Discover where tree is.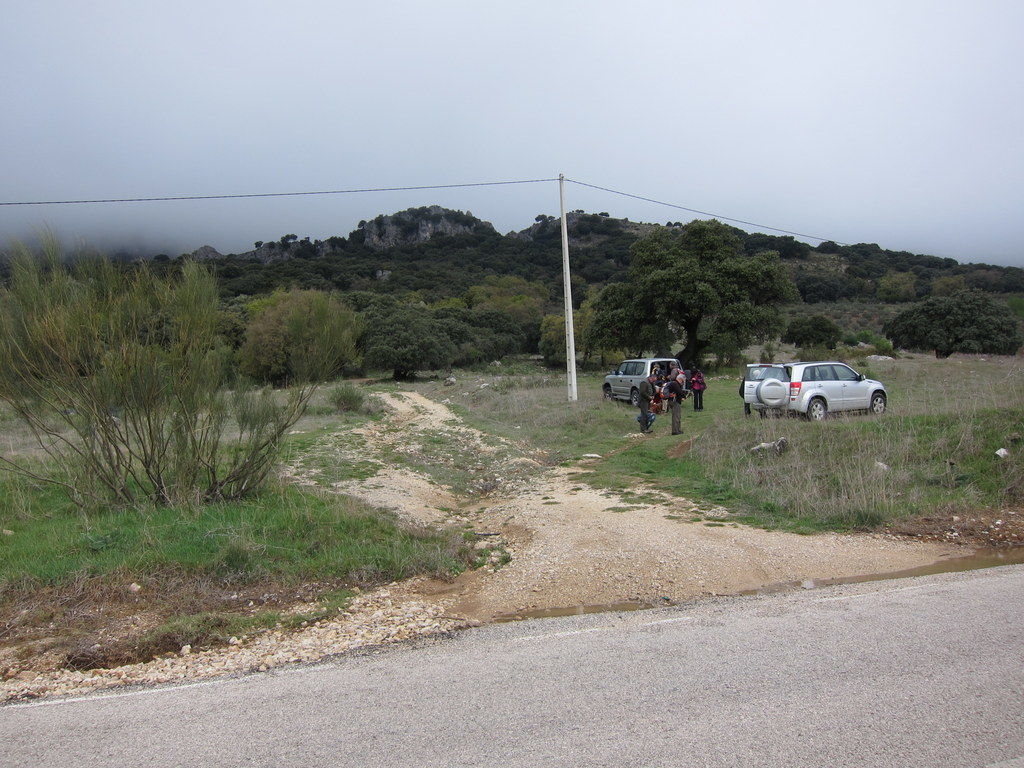
Discovered at [0, 212, 316, 502].
